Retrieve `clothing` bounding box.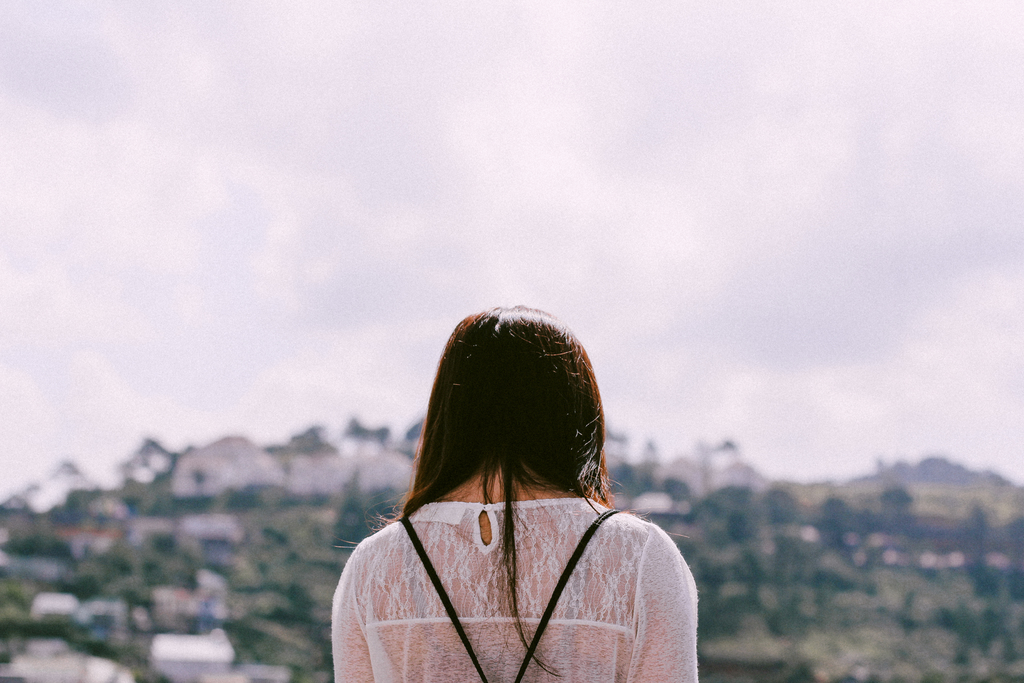
Bounding box: 335 447 691 668.
